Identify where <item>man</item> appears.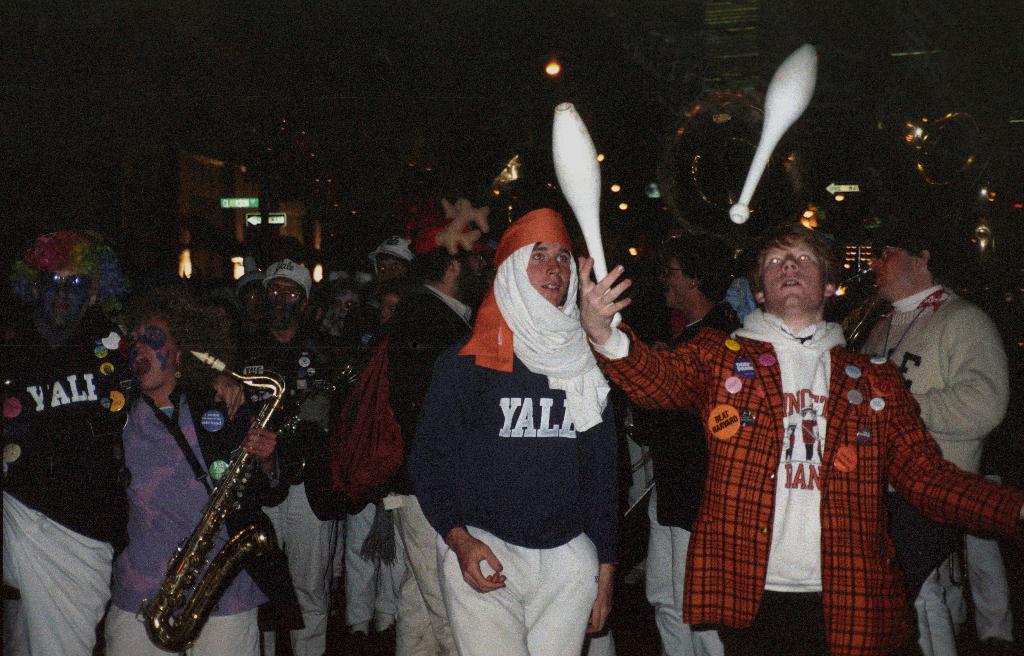
Appears at (x1=601, y1=239, x2=746, y2=655).
